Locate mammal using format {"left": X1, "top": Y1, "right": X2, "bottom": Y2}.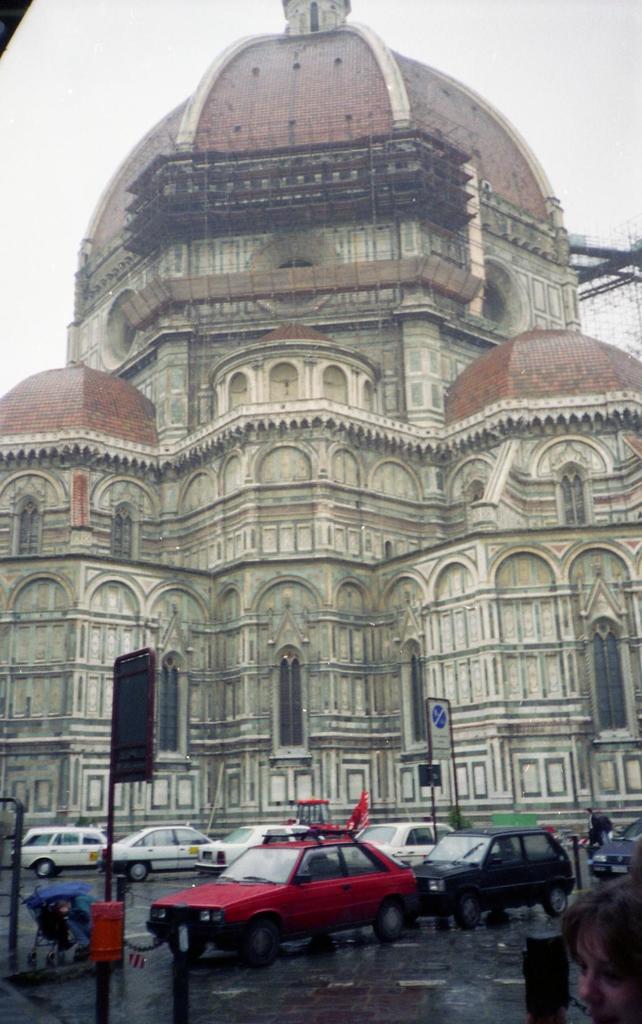
{"left": 56, "top": 901, "right": 98, "bottom": 956}.
